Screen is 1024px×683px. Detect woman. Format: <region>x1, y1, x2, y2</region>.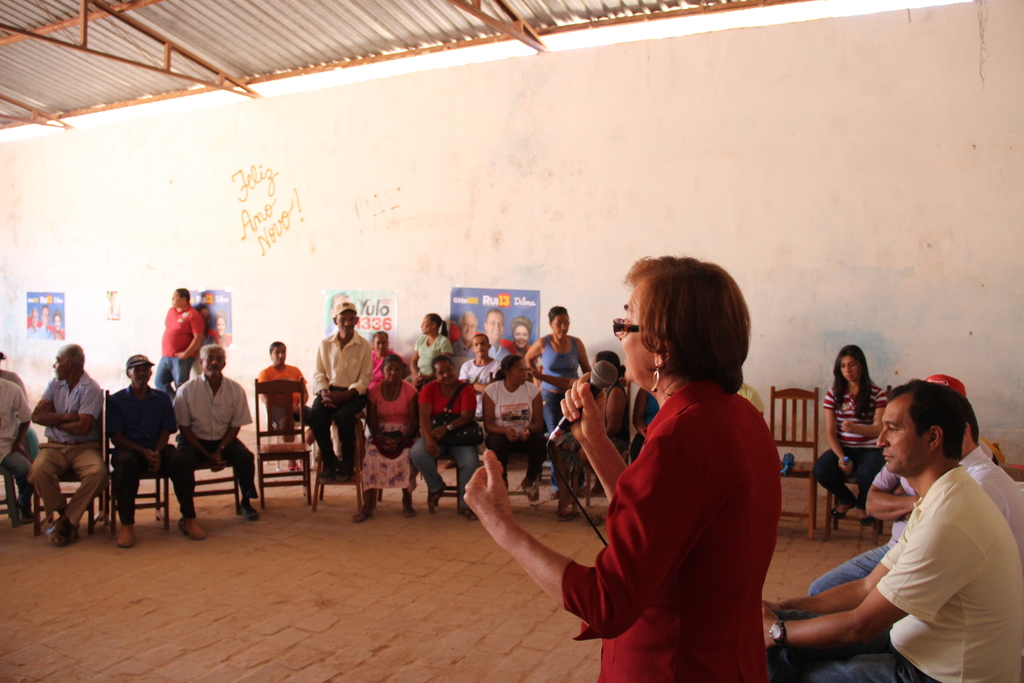
<region>410, 308, 452, 378</region>.
